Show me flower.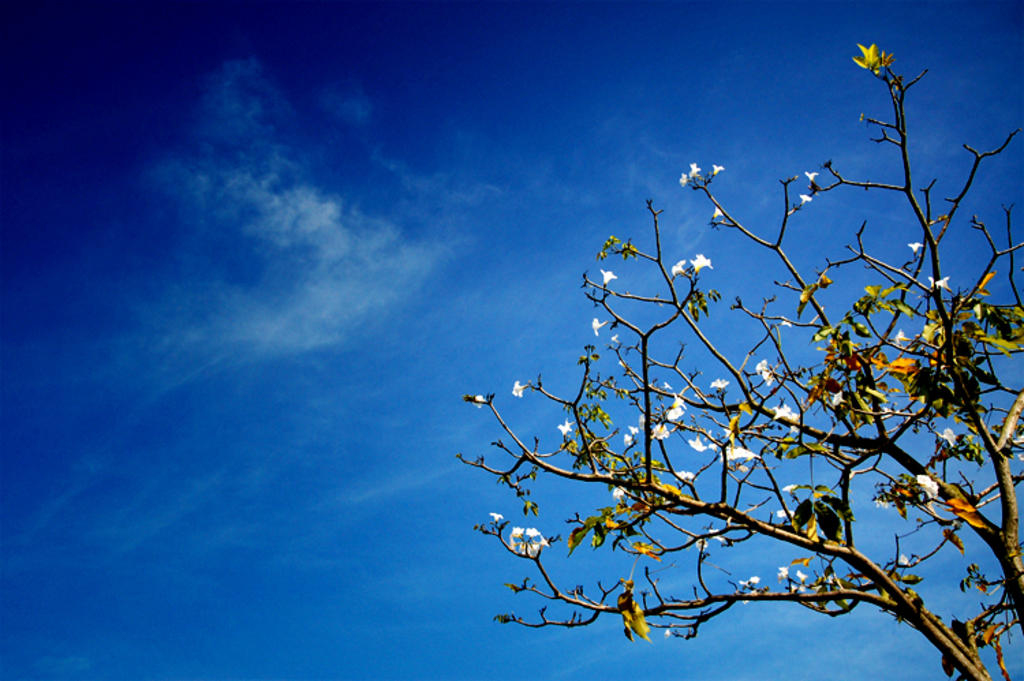
flower is here: bbox=[650, 420, 672, 442].
